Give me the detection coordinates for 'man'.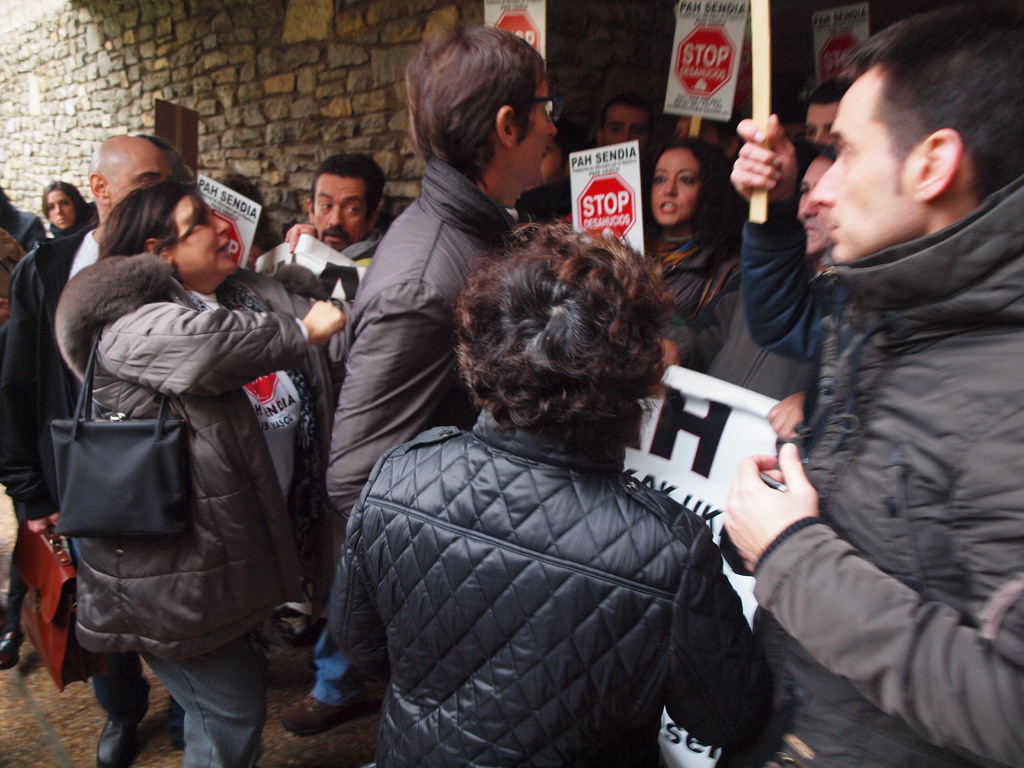
[left=327, top=23, right=559, bottom=522].
